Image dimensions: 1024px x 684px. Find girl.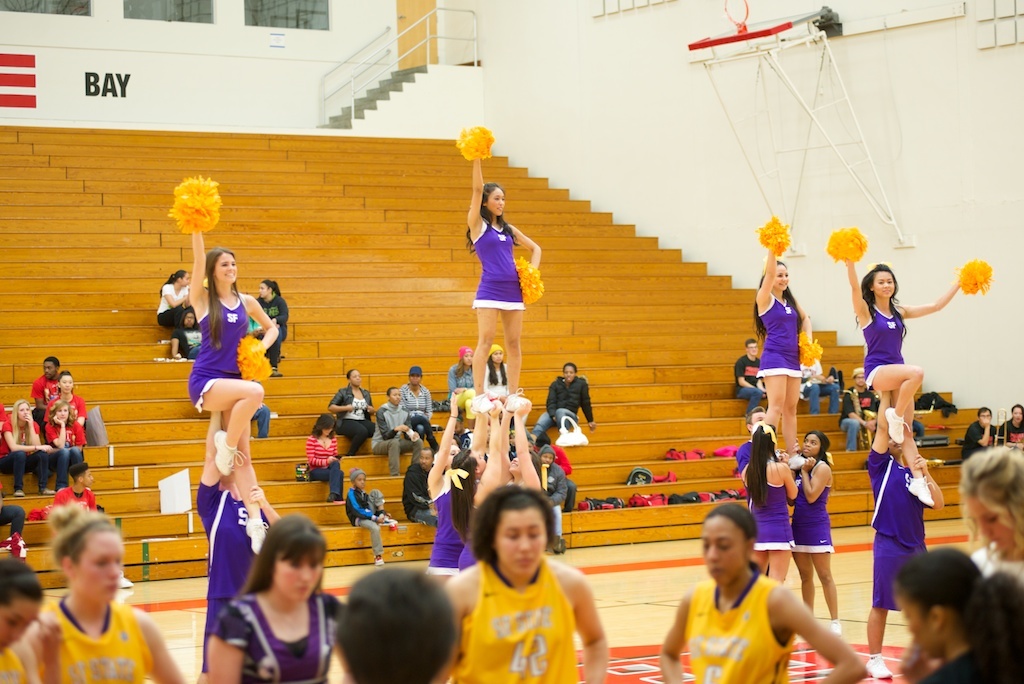
box(187, 207, 280, 474).
